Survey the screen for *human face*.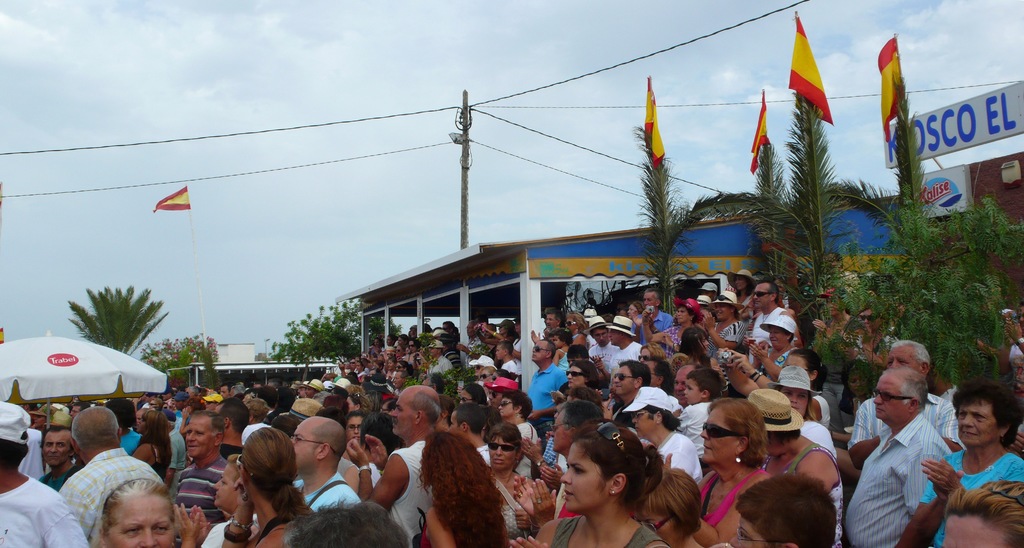
Survey found: left=769, top=325, right=787, bottom=346.
